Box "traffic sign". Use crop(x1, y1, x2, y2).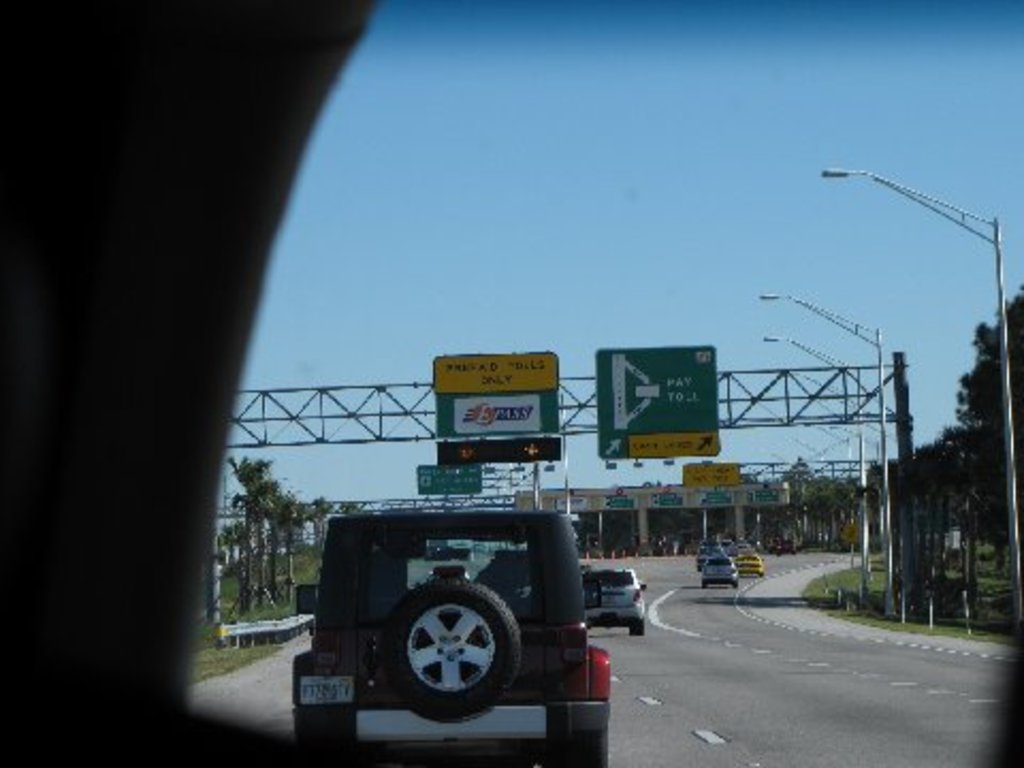
crop(681, 463, 738, 484).
